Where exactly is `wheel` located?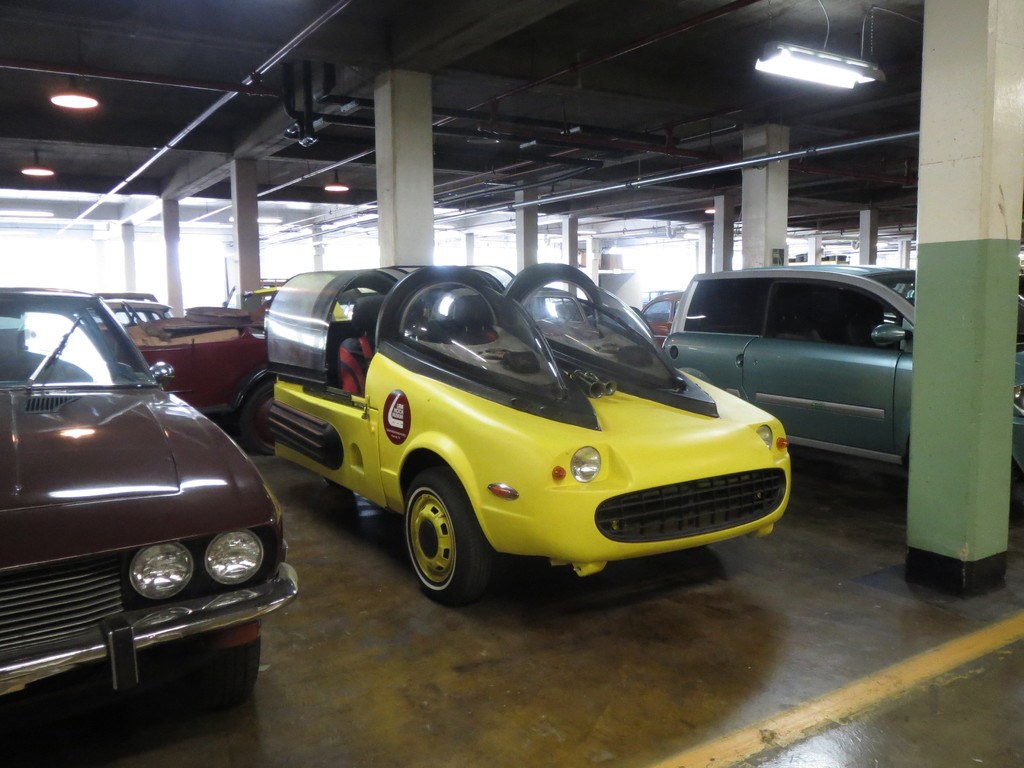
Its bounding box is x1=403 y1=467 x2=494 y2=605.
